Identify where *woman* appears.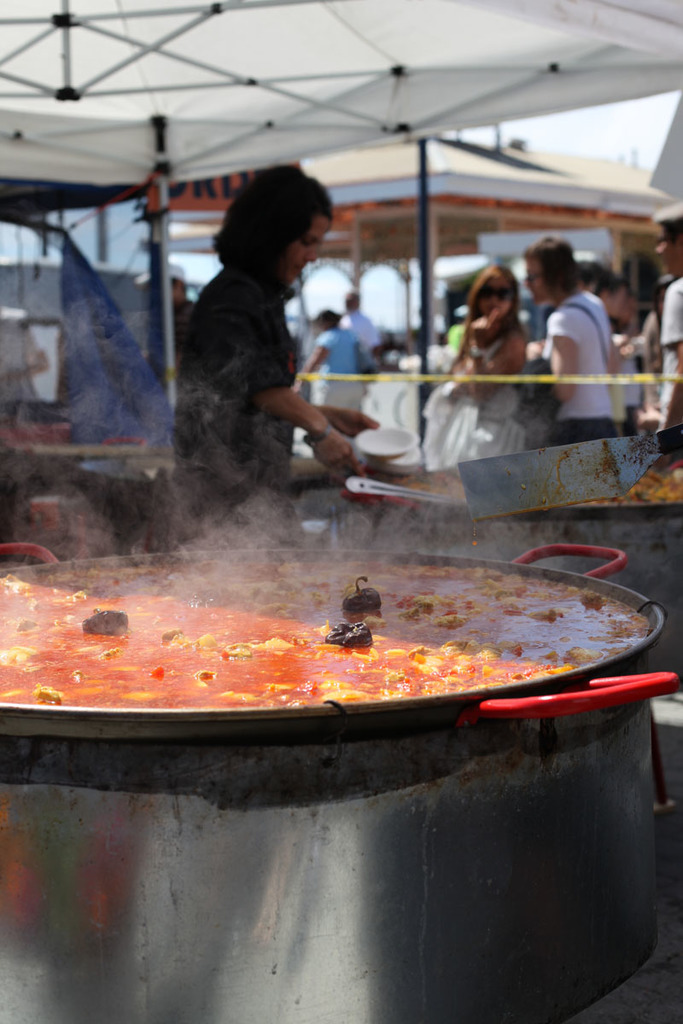
Appears at (left=417, top=261, right=530, bottom=469).
